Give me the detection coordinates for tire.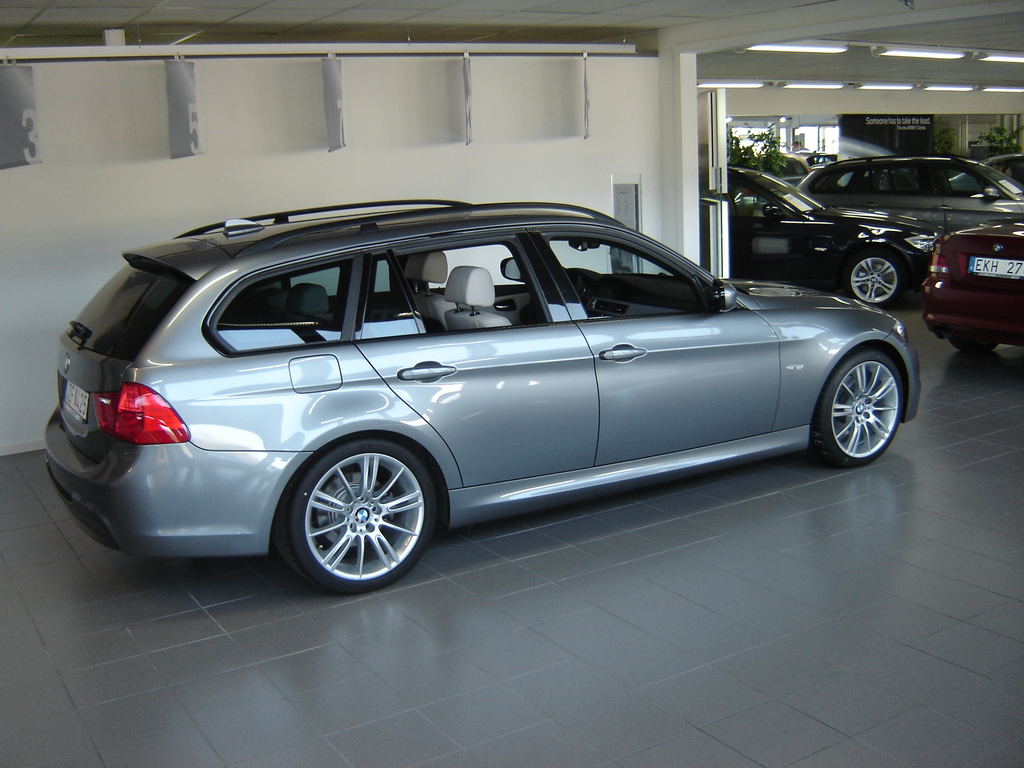
809, 351, 906, 466.
